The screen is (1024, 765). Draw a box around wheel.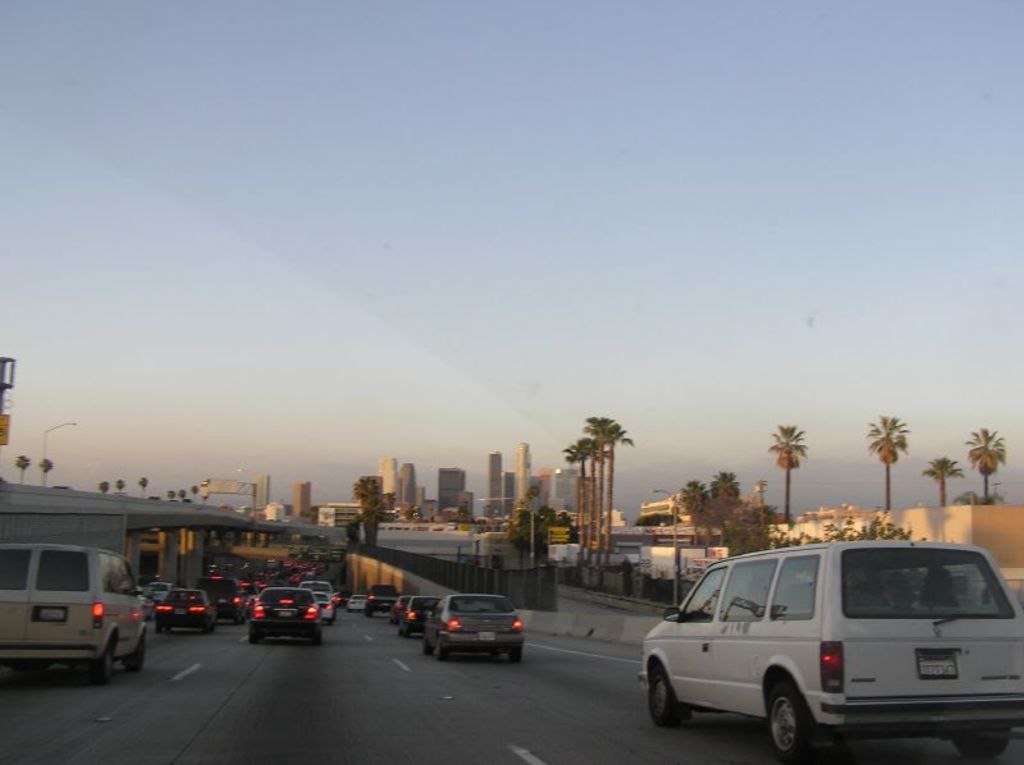
BBox(948, 725, 1011, 764).
